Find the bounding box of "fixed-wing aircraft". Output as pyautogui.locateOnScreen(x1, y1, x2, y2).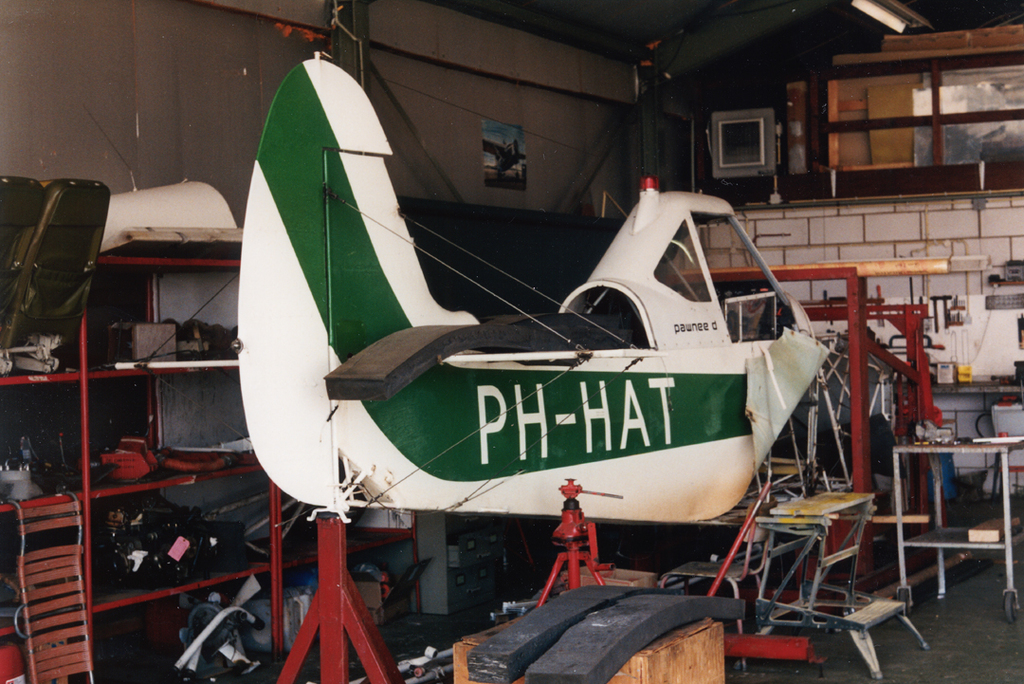
pyautogui.locateOnScreen(228, 42, 832, 521).
